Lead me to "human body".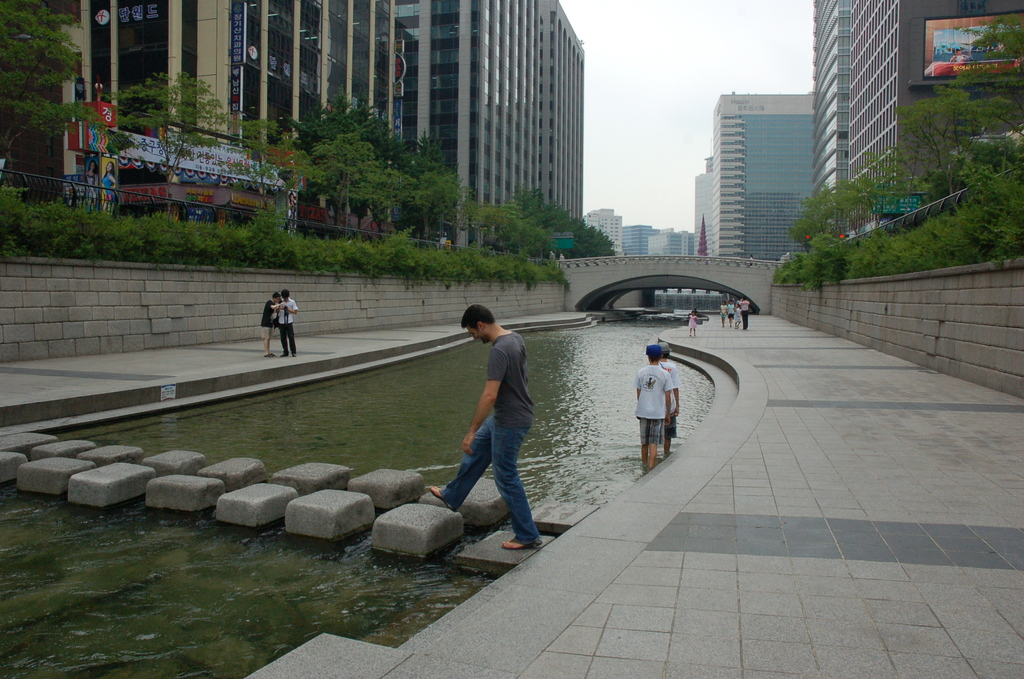
Lead to {"left": 634, "top": 338, "right": 676, "bottom": 470}.
